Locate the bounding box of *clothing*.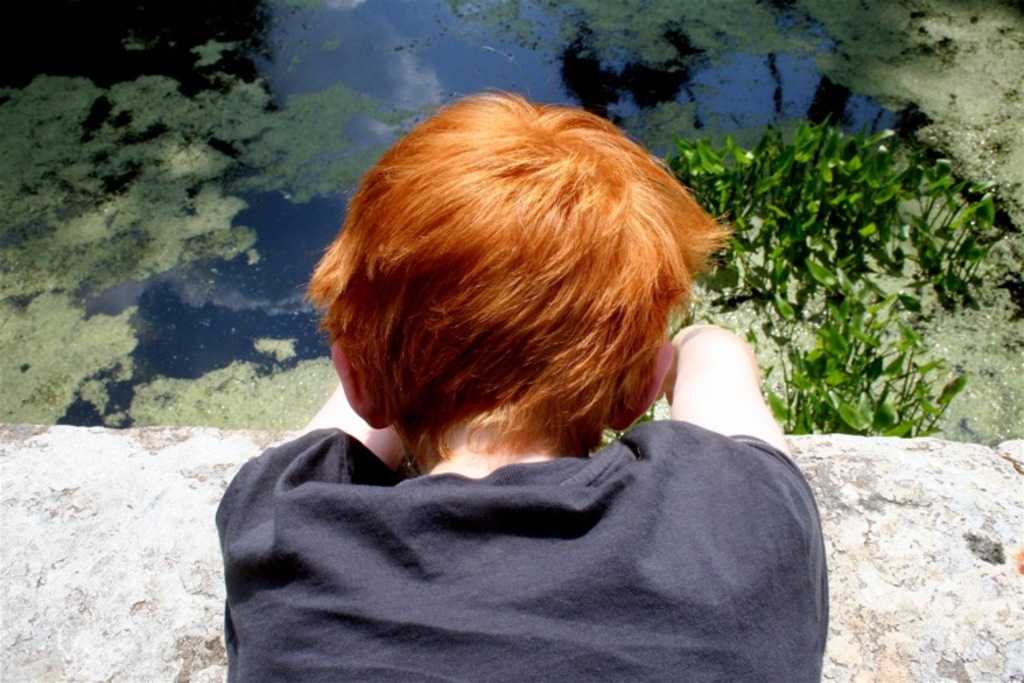
Bounding box: select_region(180, 357, 867, 671).
